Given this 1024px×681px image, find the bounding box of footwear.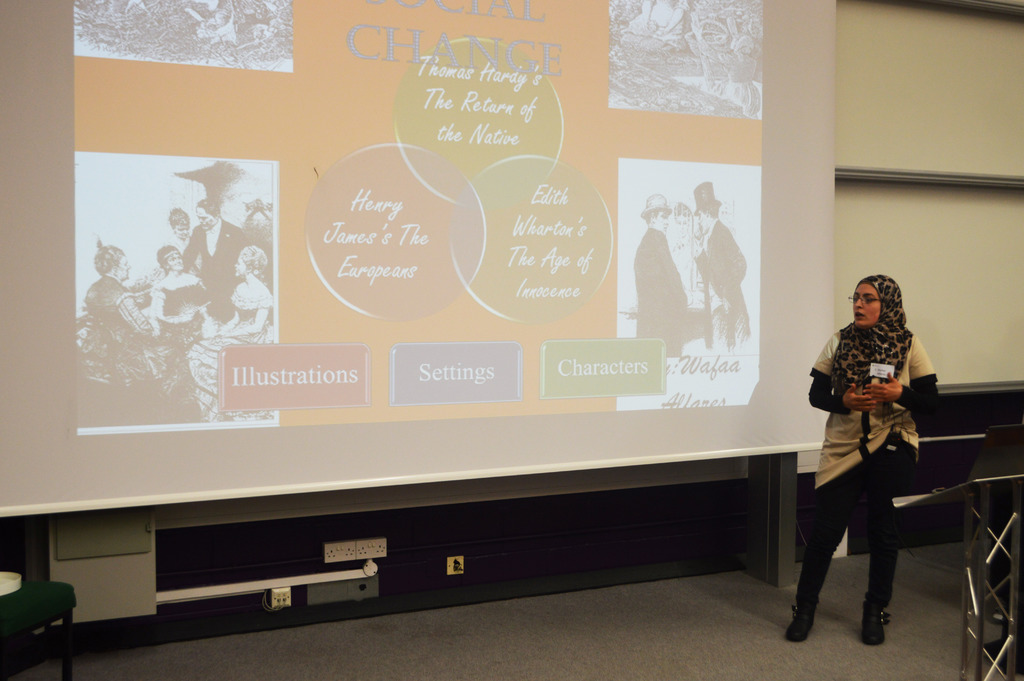
[left=783, top=604, right=819, bottom=642].
